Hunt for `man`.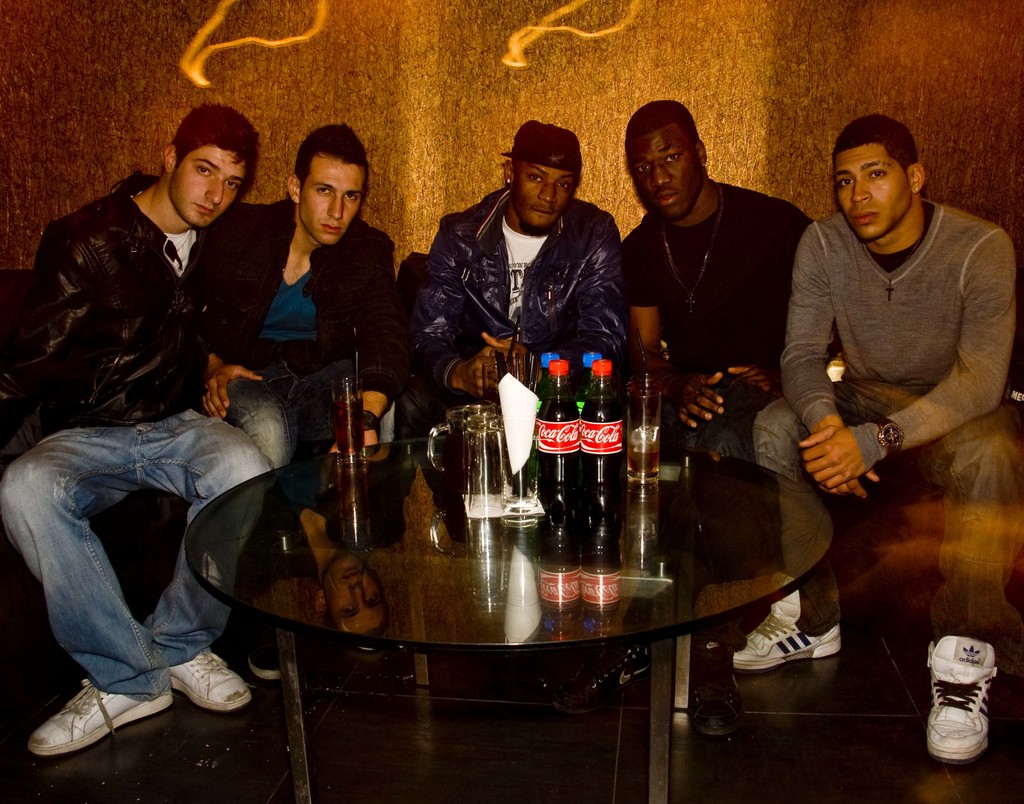
Hunted down at {"left": 549, "top": 99, "right": 842, "bottom": 739}.
